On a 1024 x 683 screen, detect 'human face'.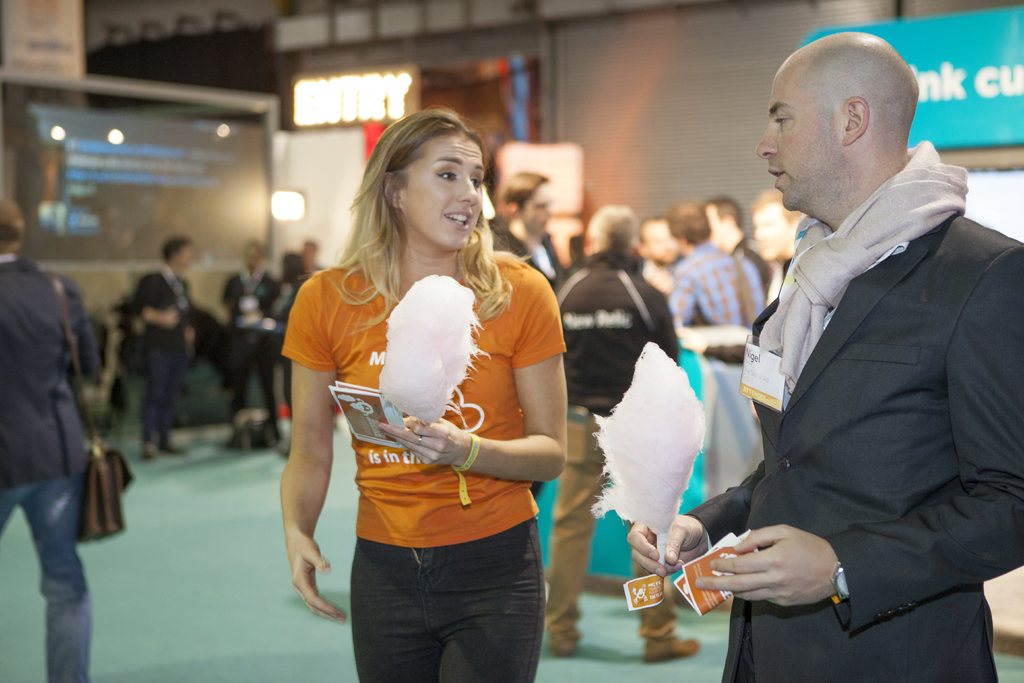
756/202/787/264.
